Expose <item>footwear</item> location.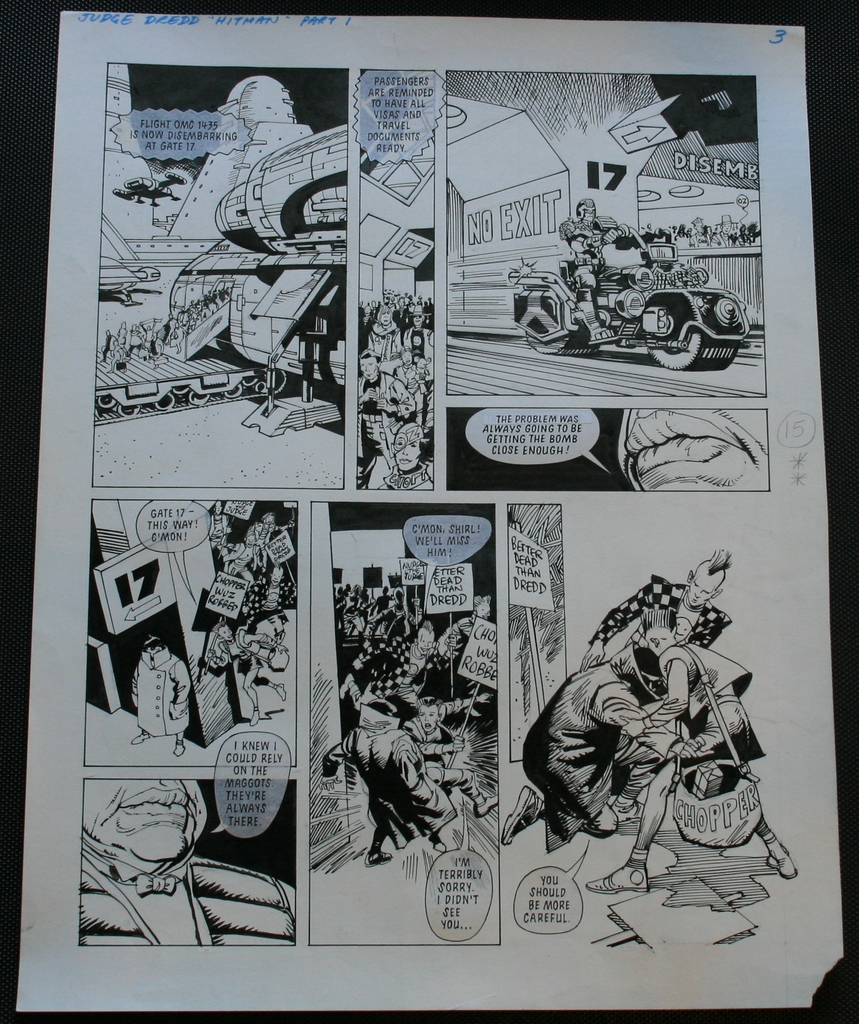
Exposed at bbox=(251, 710, 261, 724).
